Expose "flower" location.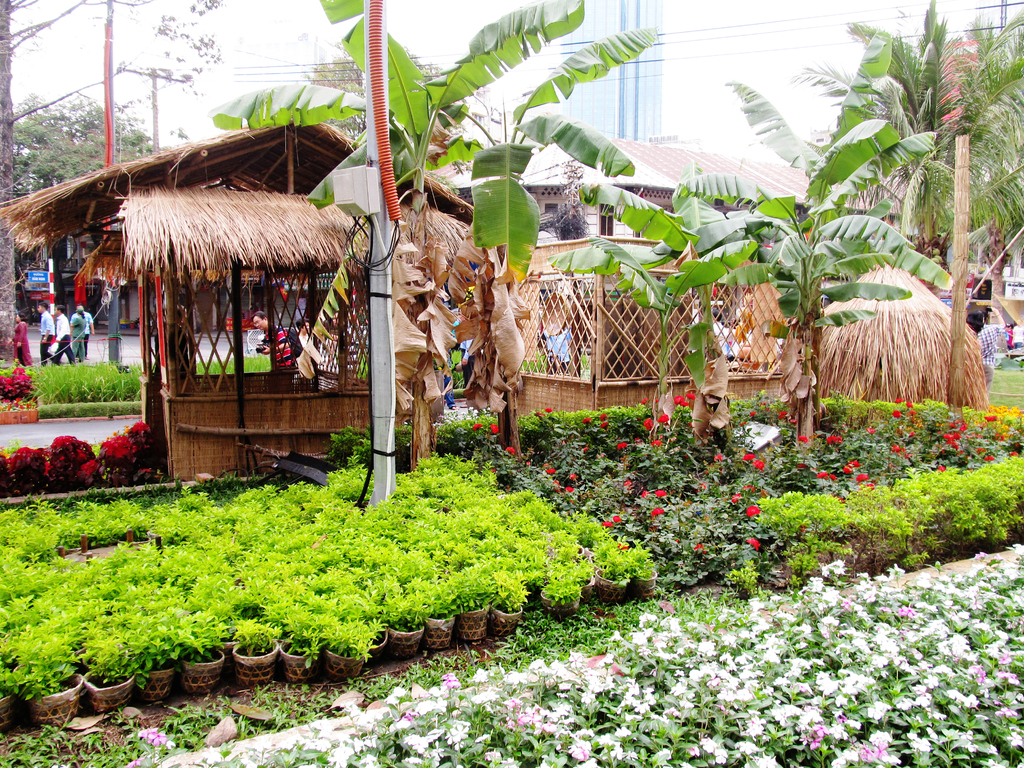
Exposed at (left=853, top=471, right=867, bottom=483).
